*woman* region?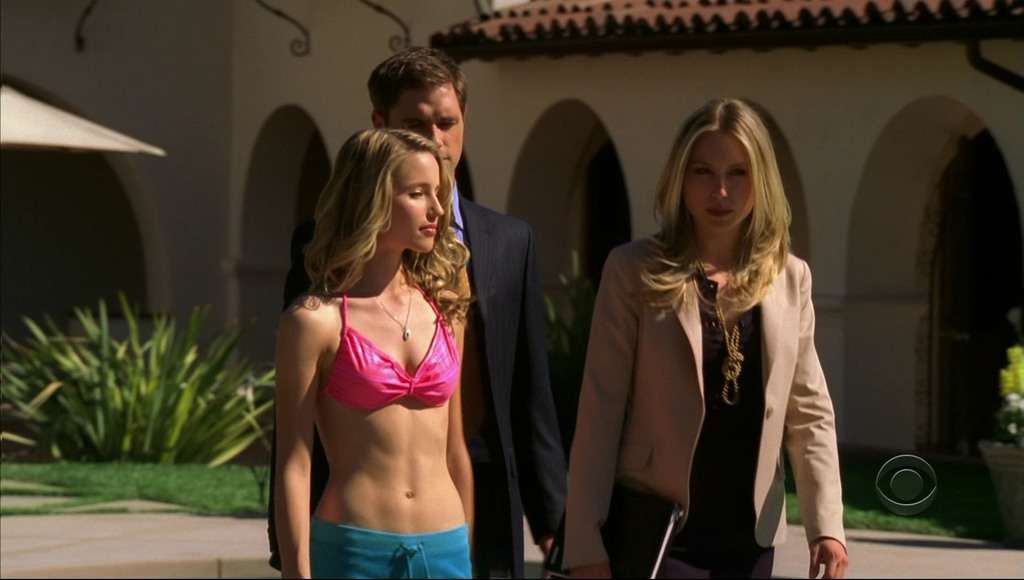
[283,129,480,579]
